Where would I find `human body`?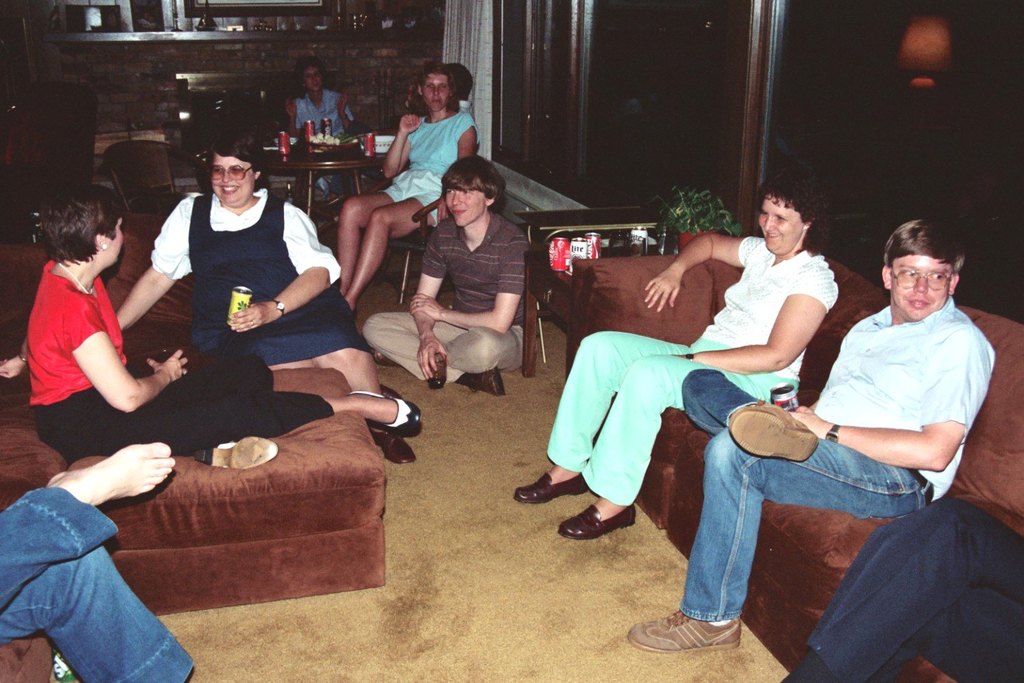
At [332, 65, 477, 303].
